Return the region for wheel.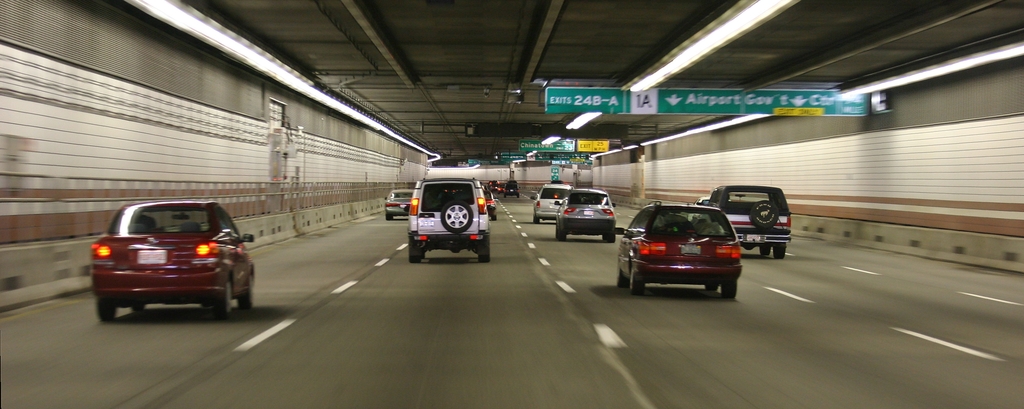
bbox(408, 246, 417, 269).
